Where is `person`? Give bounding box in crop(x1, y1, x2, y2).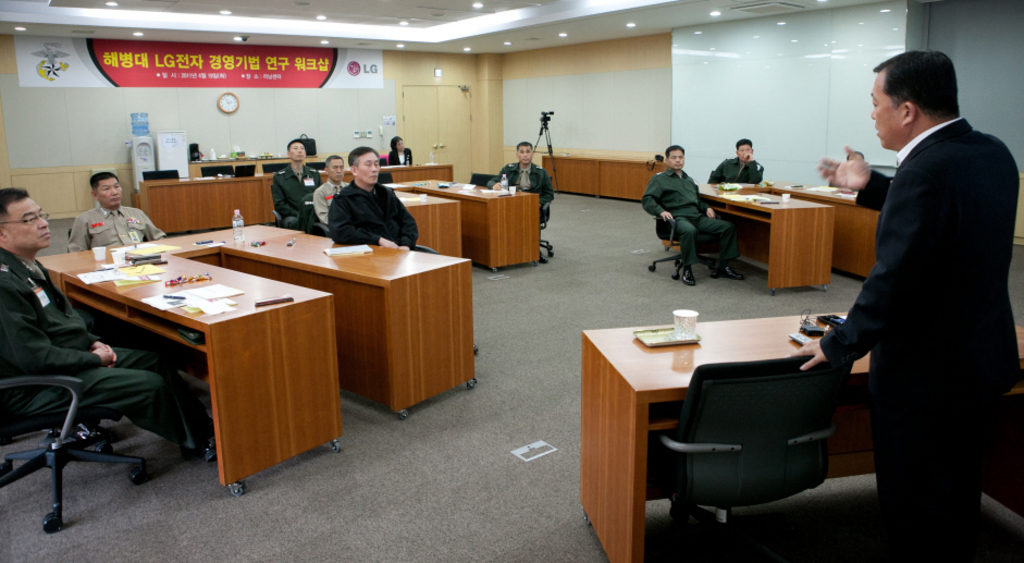
crop(493, 142, 554, 224).
